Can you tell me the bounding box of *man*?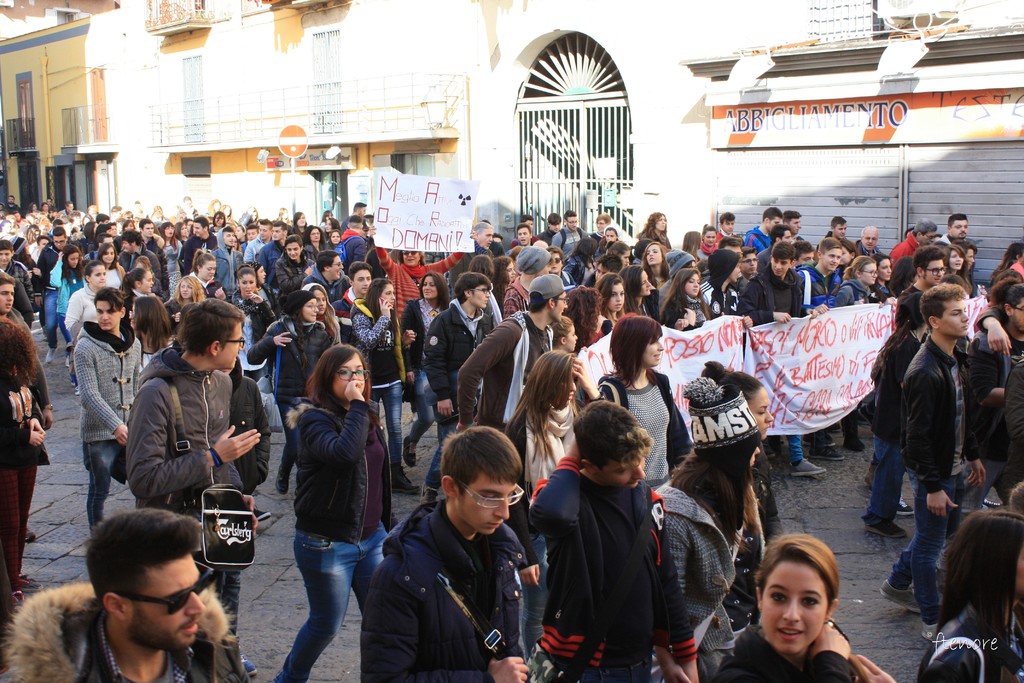
<box>737,248,765,293</box>.
